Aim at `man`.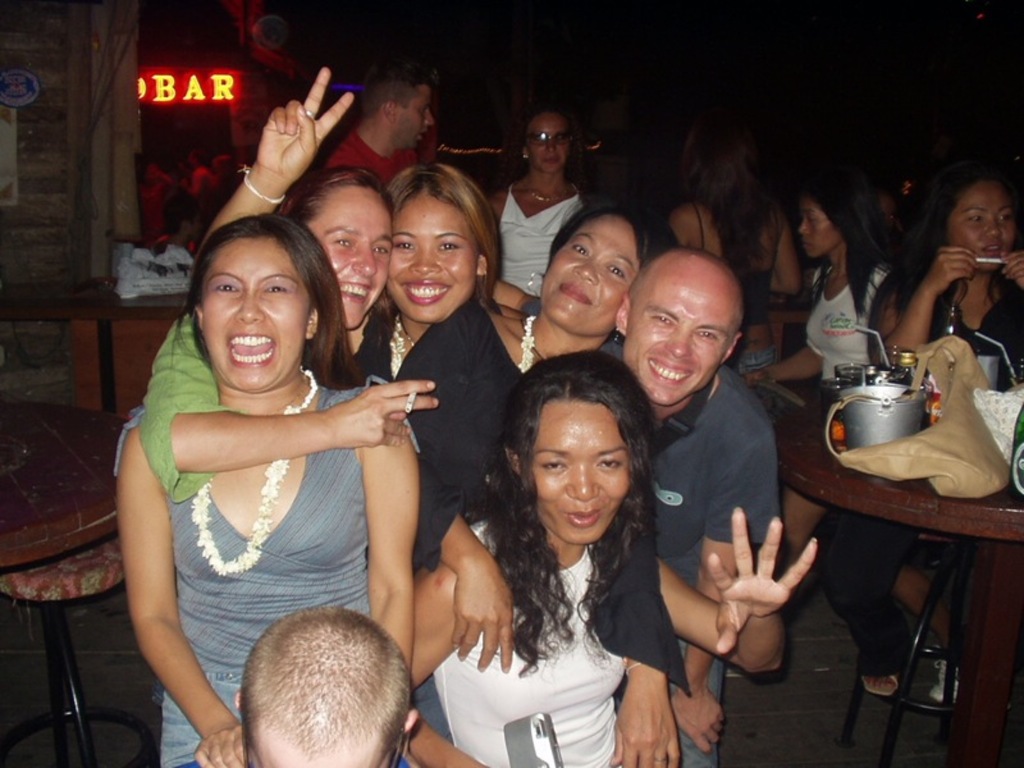
Aimed at [x1=177, y1=604, x2=426, y2=767].
